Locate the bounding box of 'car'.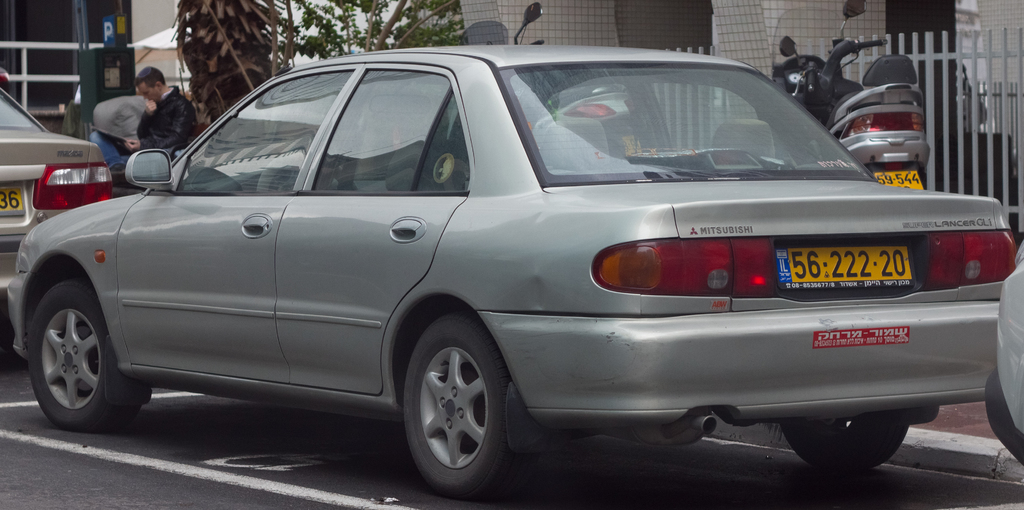
Bounding box: box(0, 92, 132, 293).
